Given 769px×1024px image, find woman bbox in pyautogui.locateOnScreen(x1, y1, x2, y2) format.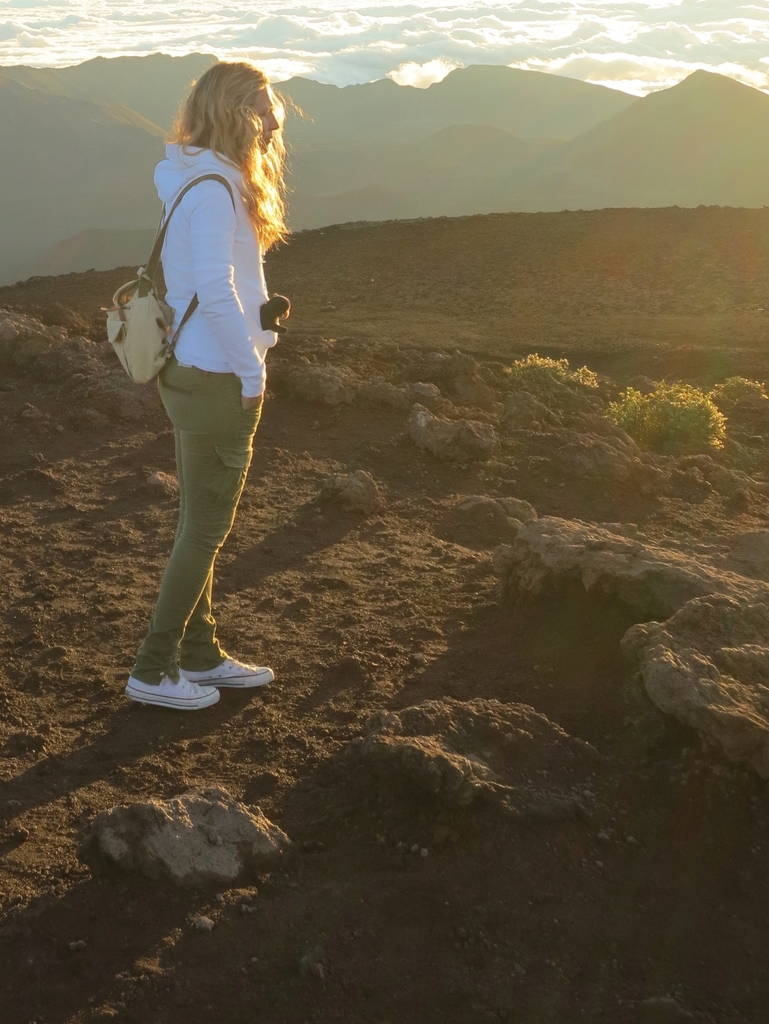
pyautogui.locateOnScreen(90, 45, 319, 707).
